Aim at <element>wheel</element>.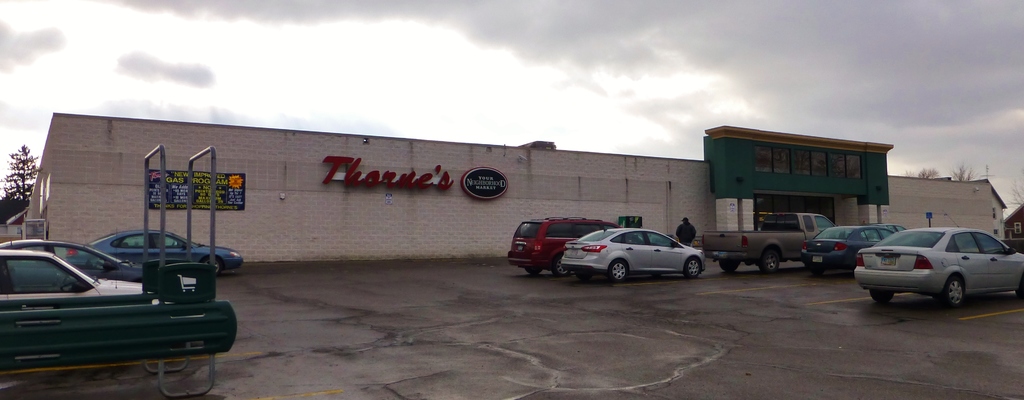
Aimed at x1=202 y1=260 x2=220 y2=274.
